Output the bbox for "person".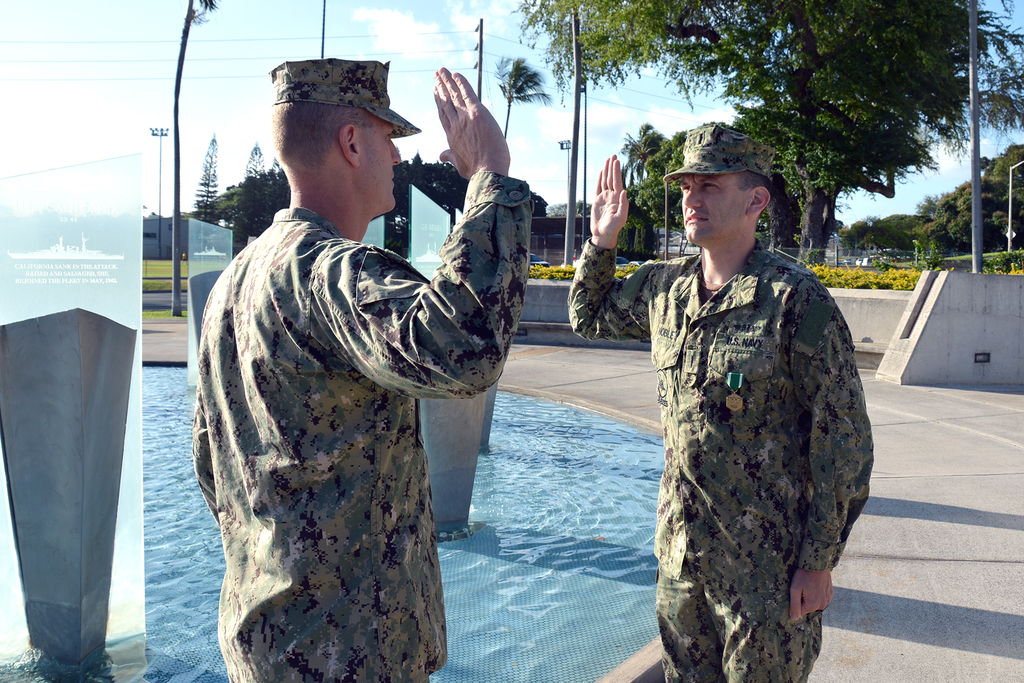
{"left": 541, "top": 106, "right": 879, "bottom": 678}.
